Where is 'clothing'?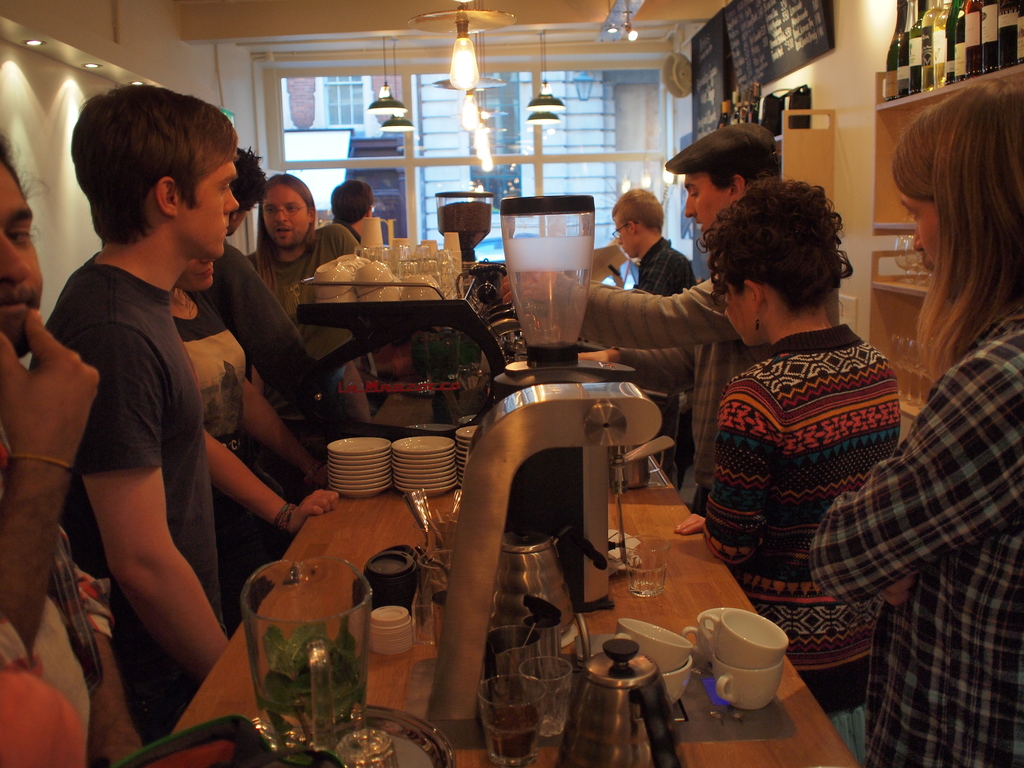
pyautogui.locateOnScreen(28, 244, 232, 742).
